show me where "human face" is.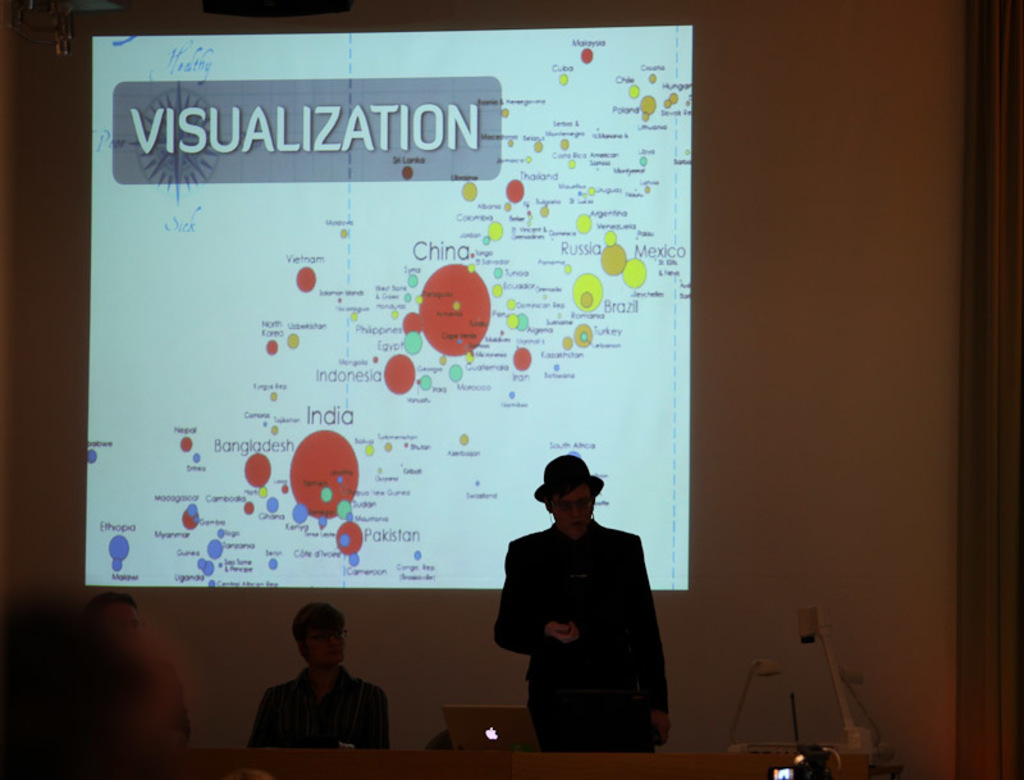
"human face" is at (553,487,595,539).
